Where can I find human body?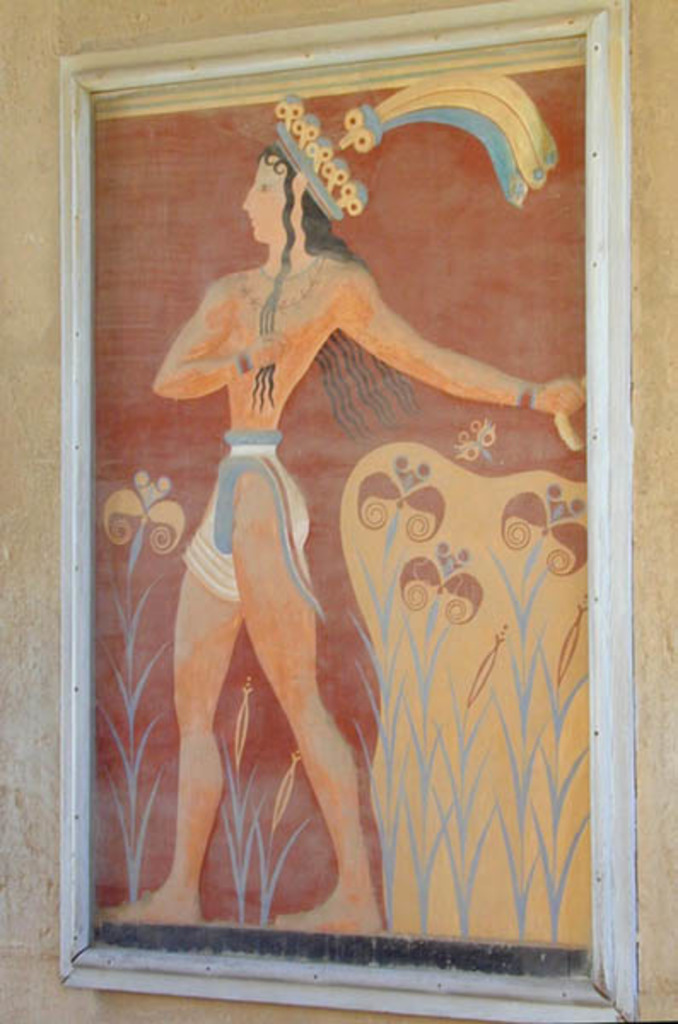
You can find it at locate(65, 56, 509, 930).
